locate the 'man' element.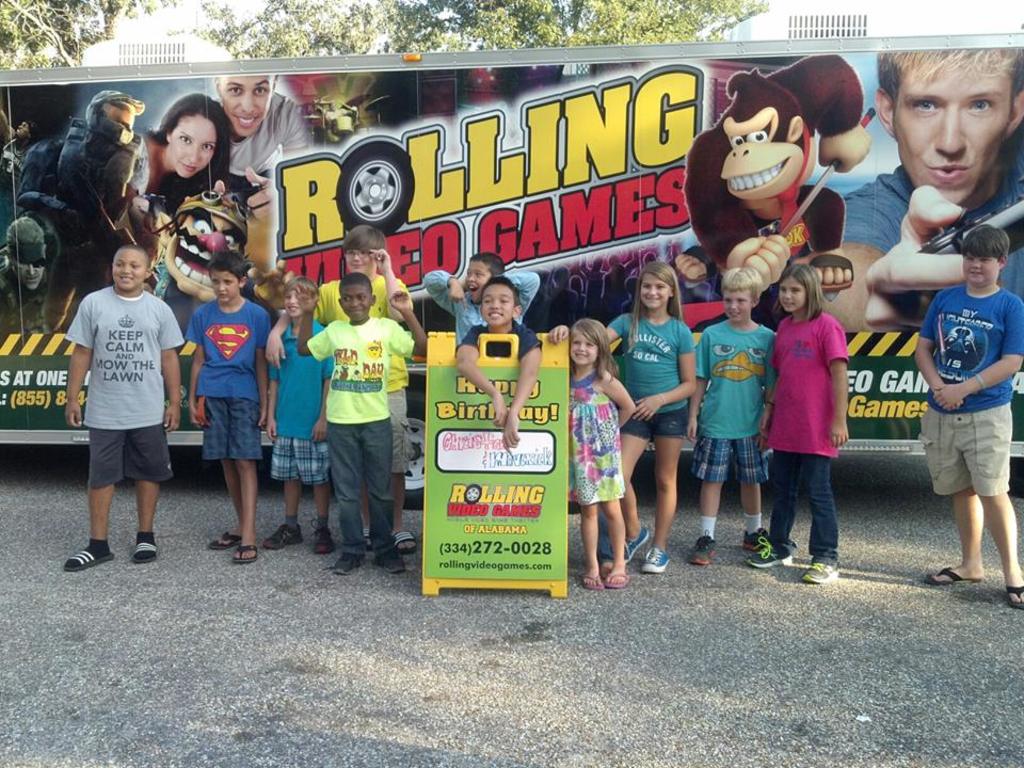
Element bbox: 905:188:1020:590.
